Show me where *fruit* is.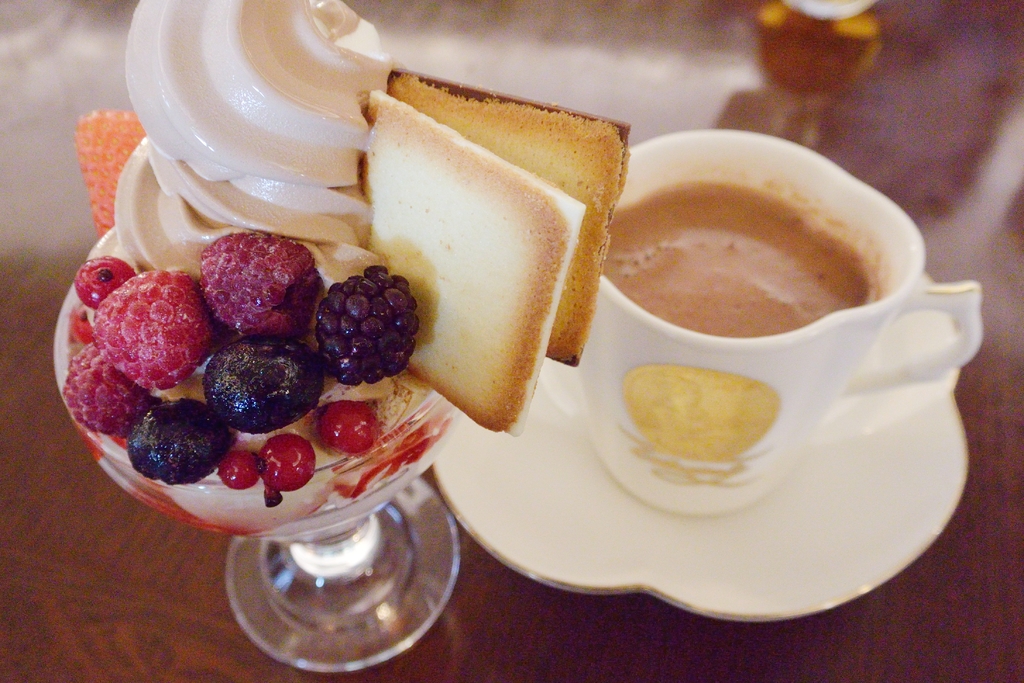
*fruit* is at <region>298, 271, 403, 384</region>.
